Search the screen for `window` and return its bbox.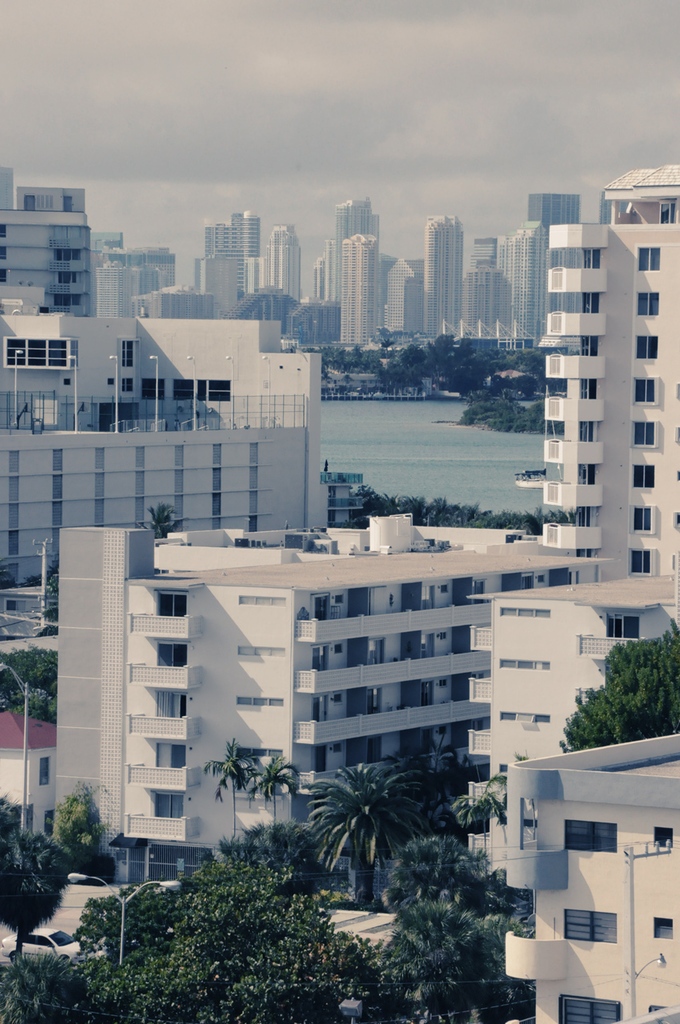
Found: select_region(635, 293, 660, 316).
